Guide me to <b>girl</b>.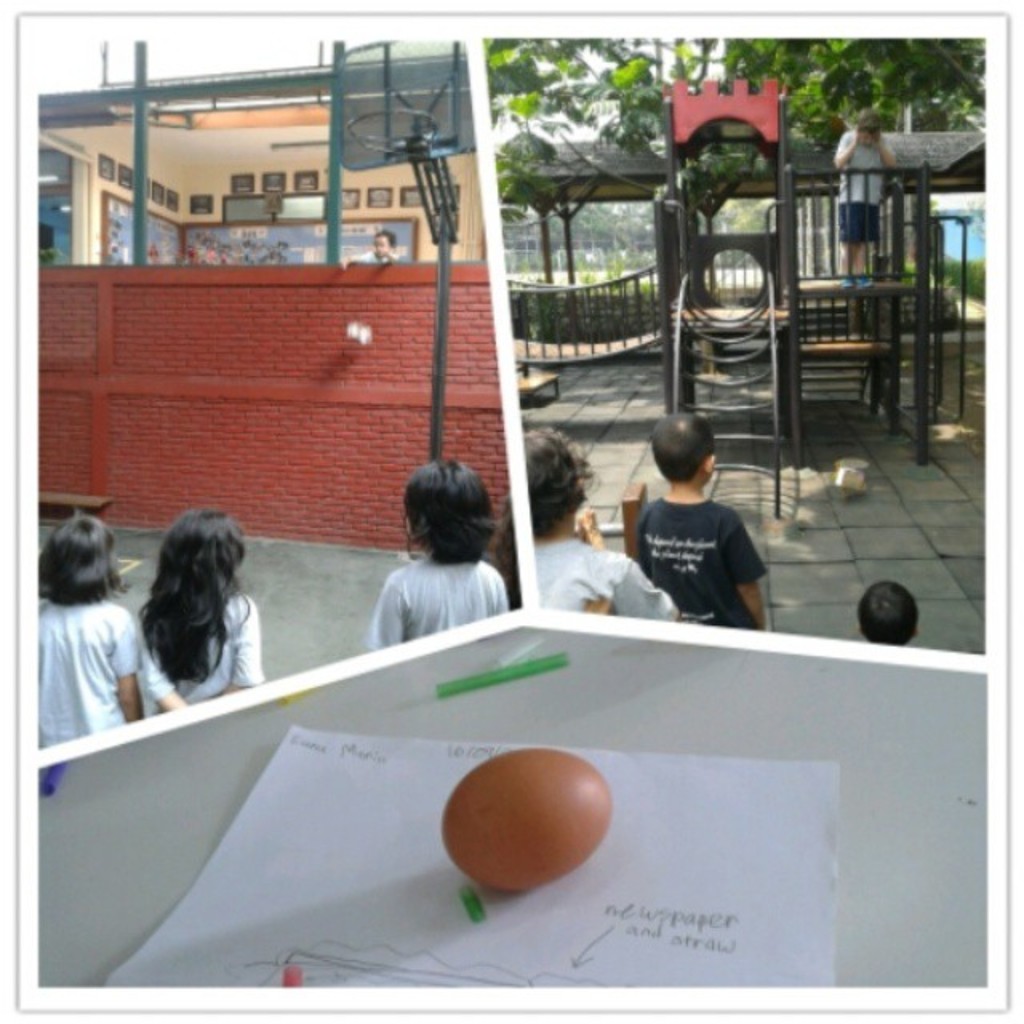
Guidance: locate(136, 512, 262, 706).
